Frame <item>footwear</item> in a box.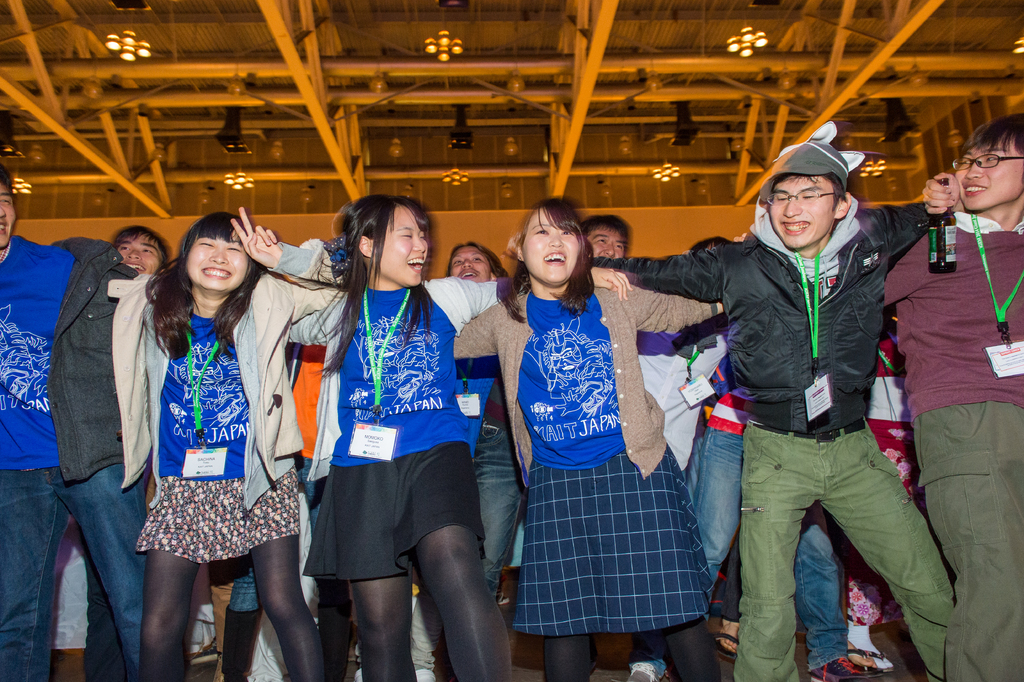
620, 659, 659, 681.
